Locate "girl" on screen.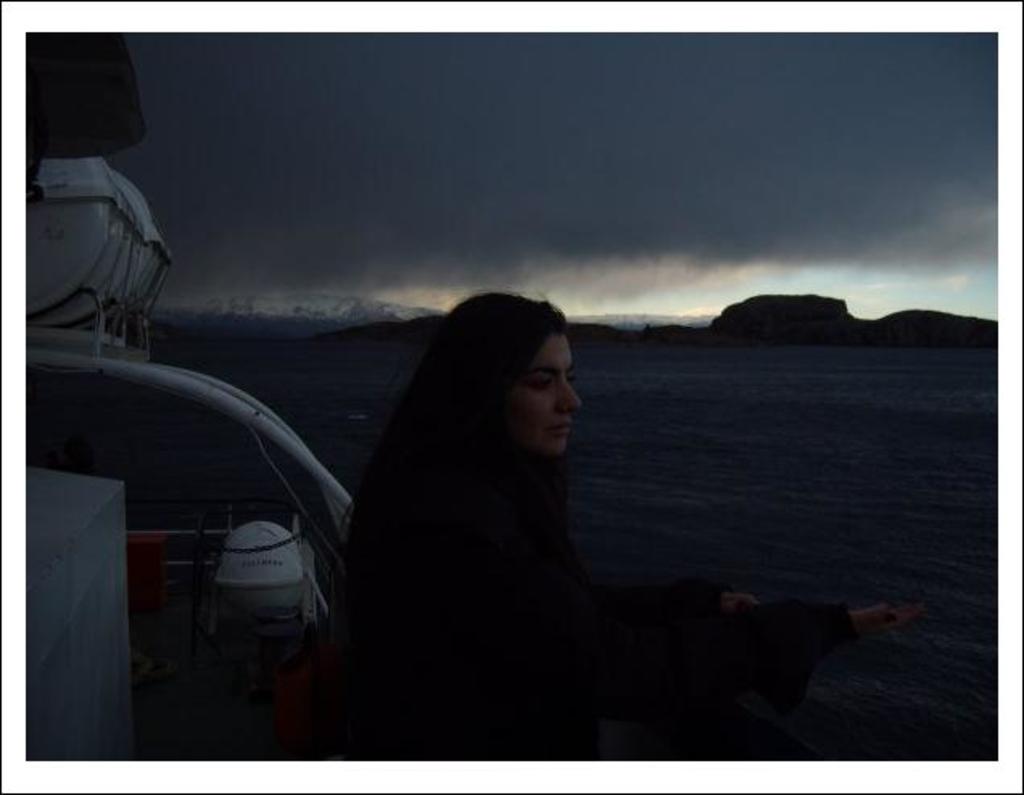
On screen at box(320, 296, 578, 764).
